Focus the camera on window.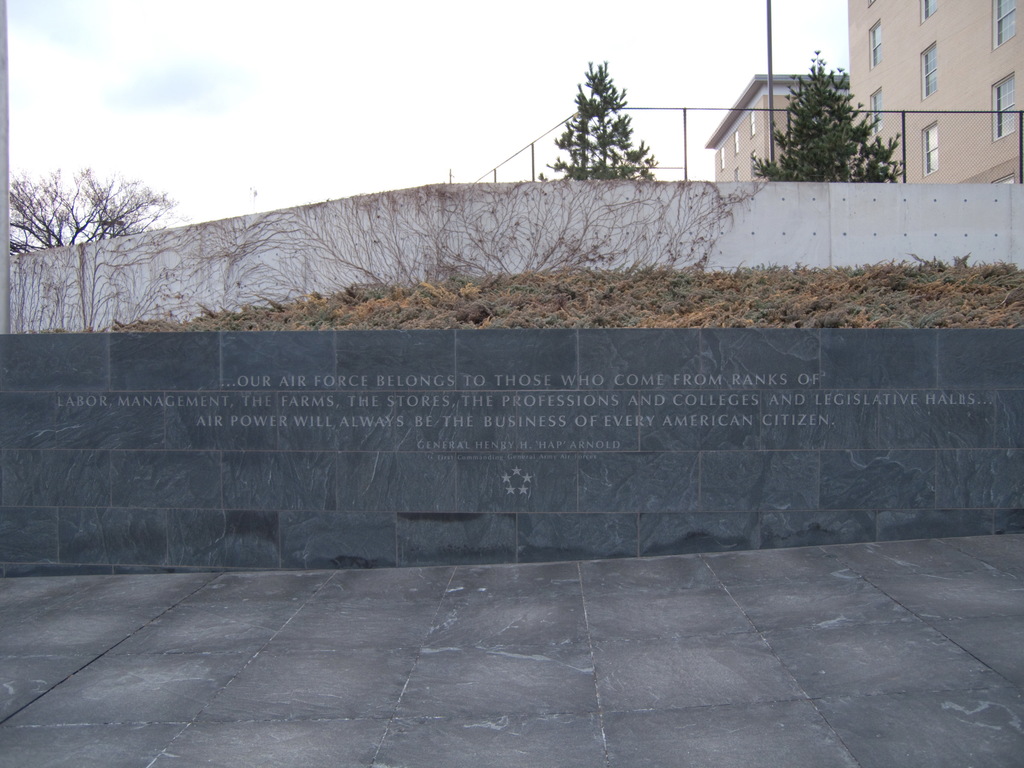
Focus region: x1=732, y1=168, x2=742, y2=180.
